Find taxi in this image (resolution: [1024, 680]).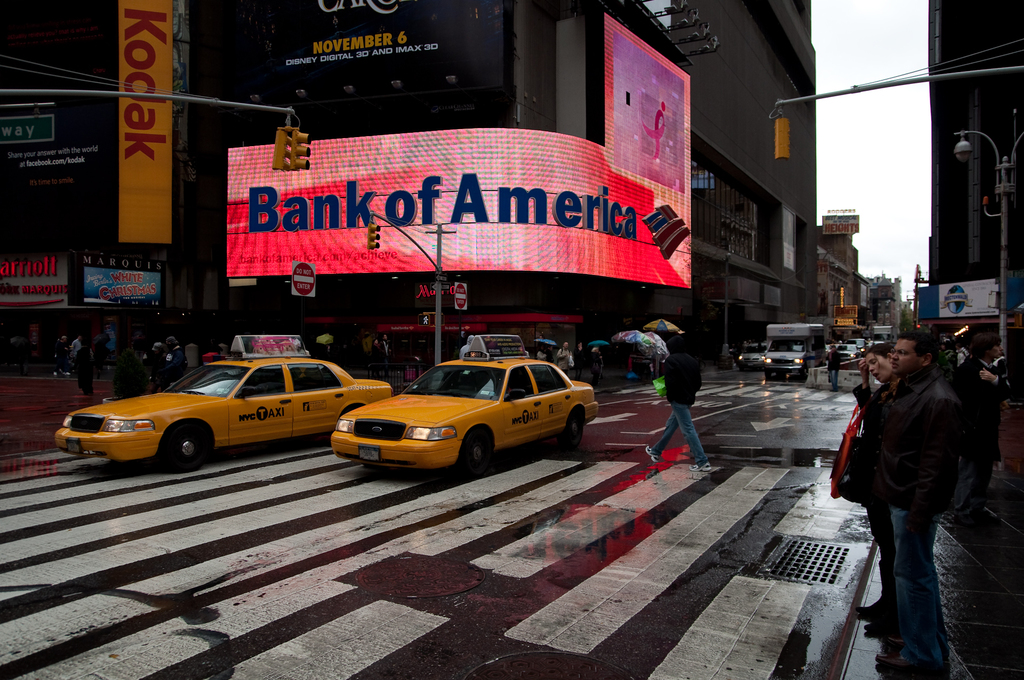
(54,332,396,469).
